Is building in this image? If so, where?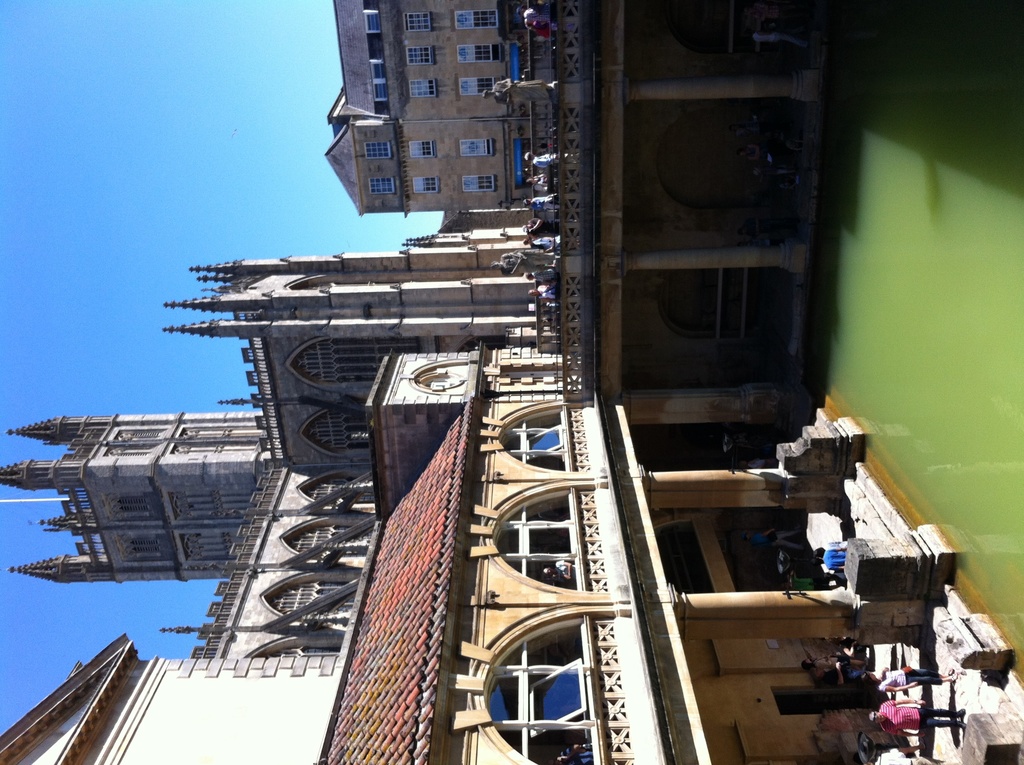
Yes, at l=0, t=213, r=534, b=764.
